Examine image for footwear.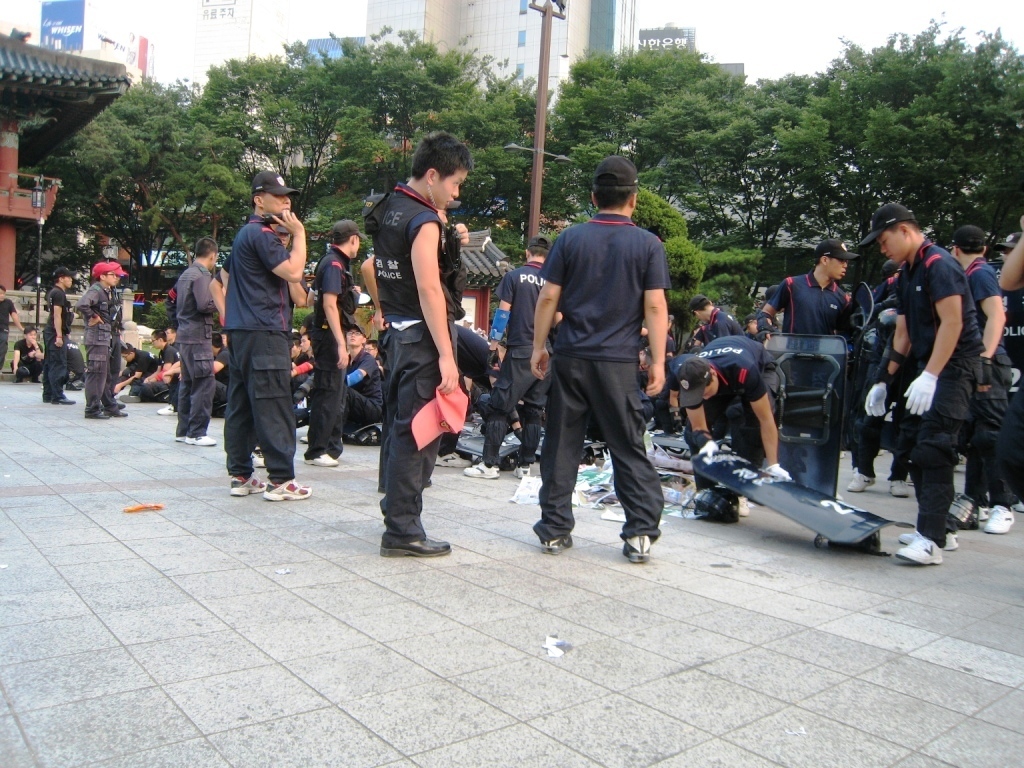
Examination result: [983,506,1015,537].
